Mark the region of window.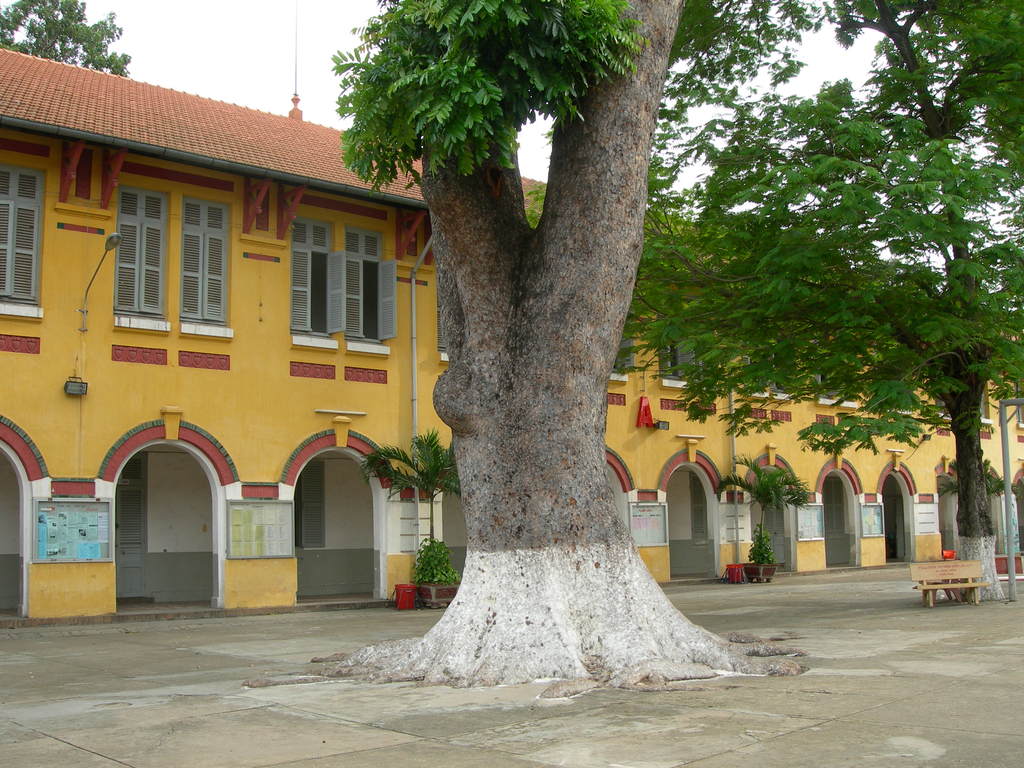
Region: 292 220 346 331.
